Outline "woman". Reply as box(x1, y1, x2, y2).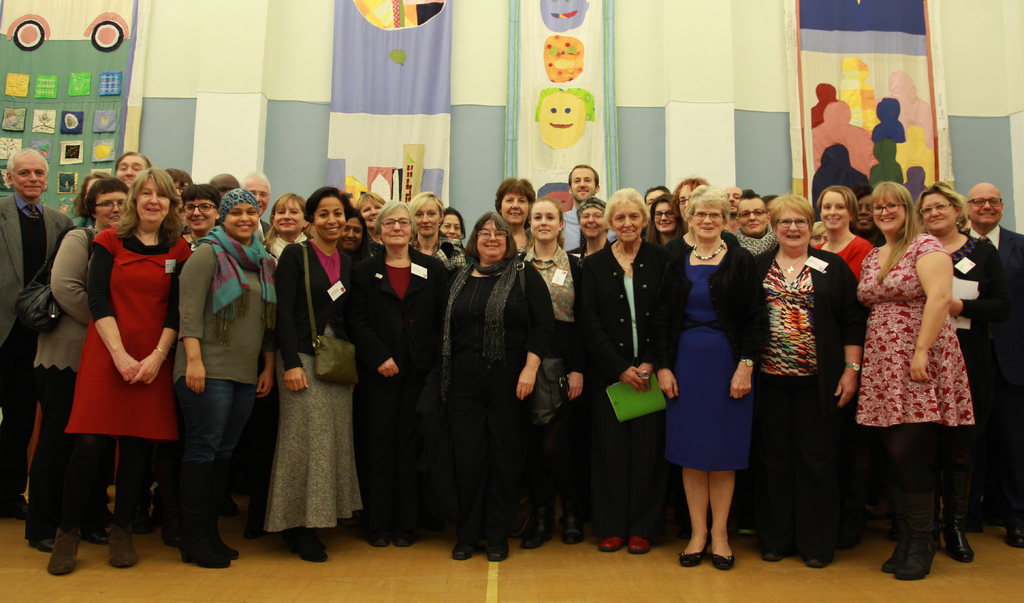
box(911, 178, 1008, 568).
